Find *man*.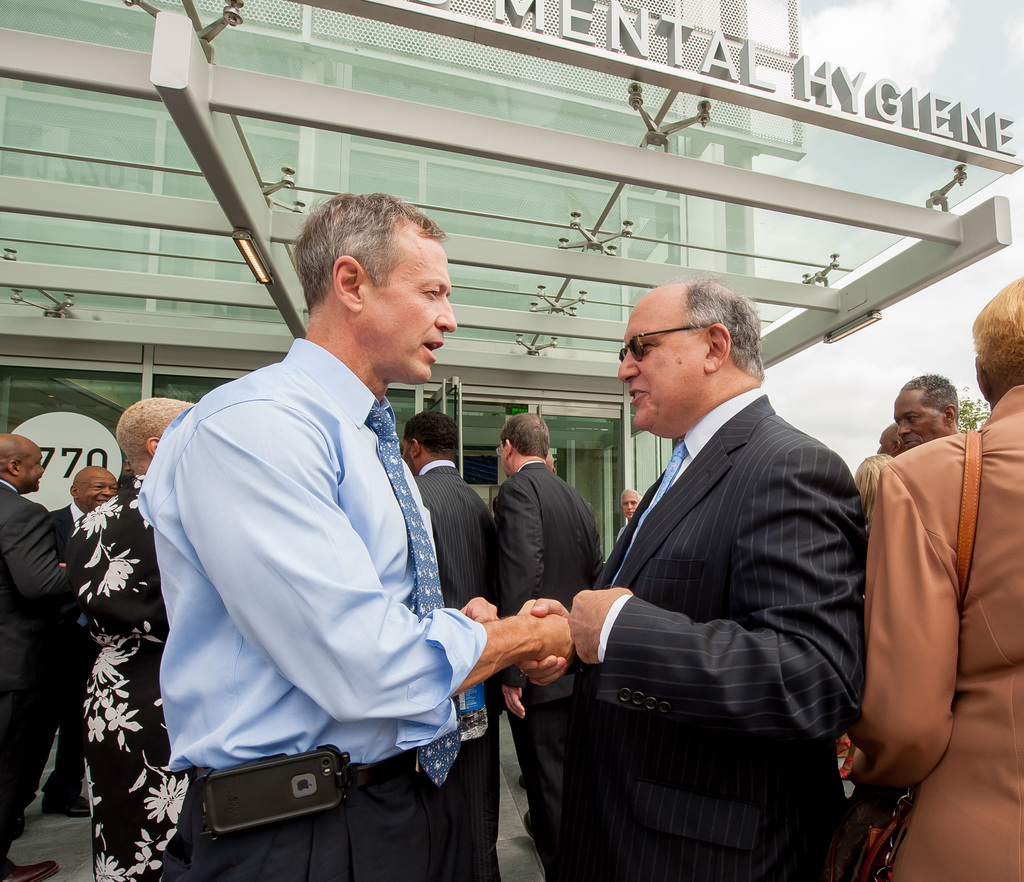
x1=401, y1=410, x2=498, y2=614.
